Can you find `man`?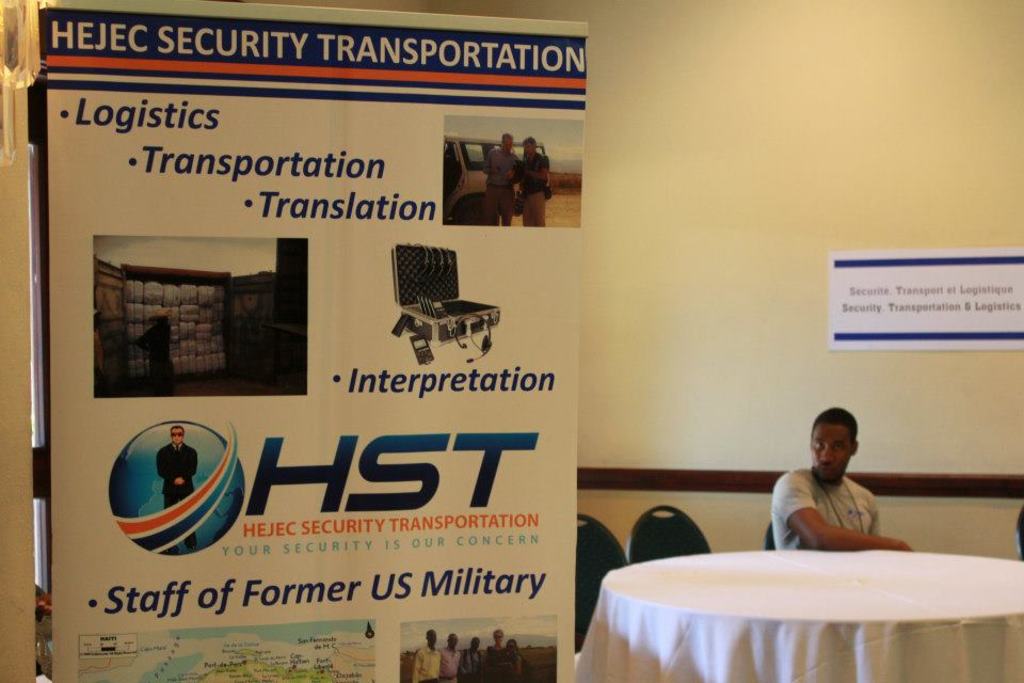
Yes, bounding box: bbox(436, 630, 462, 682).
